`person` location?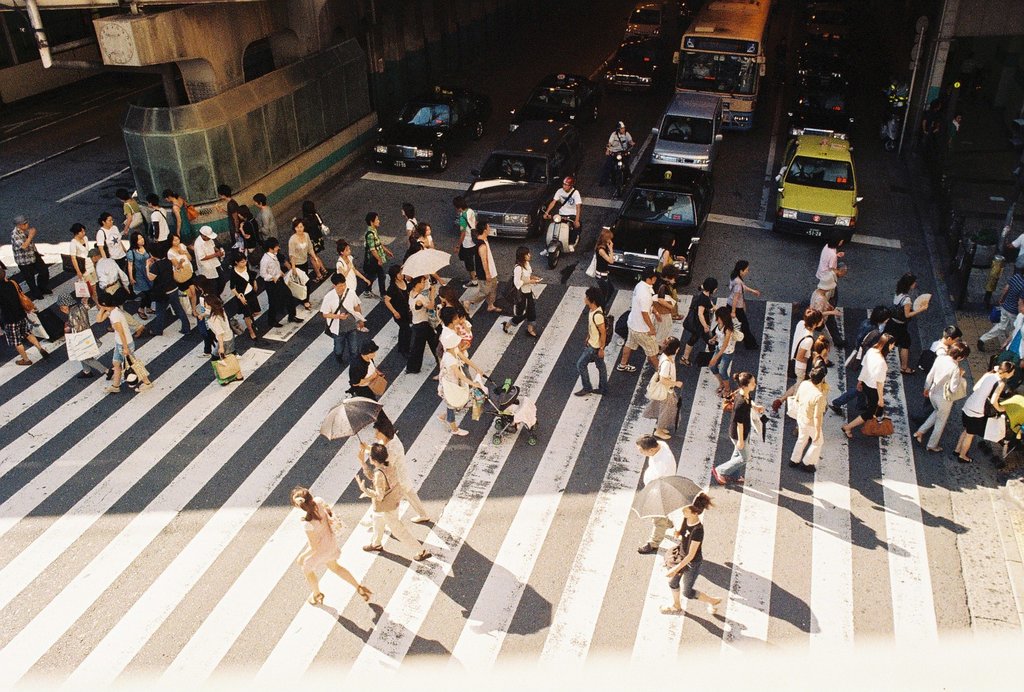
[352,443,432,561]
